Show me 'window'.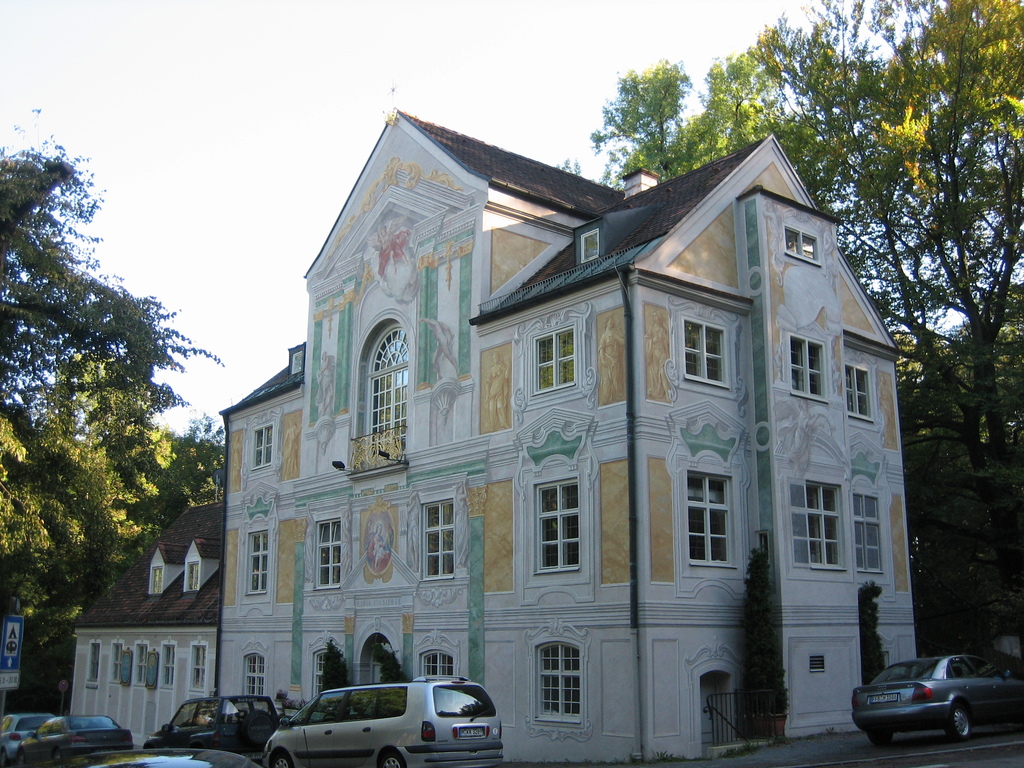
'window' is here: detection(682, 323, 727, 376).
